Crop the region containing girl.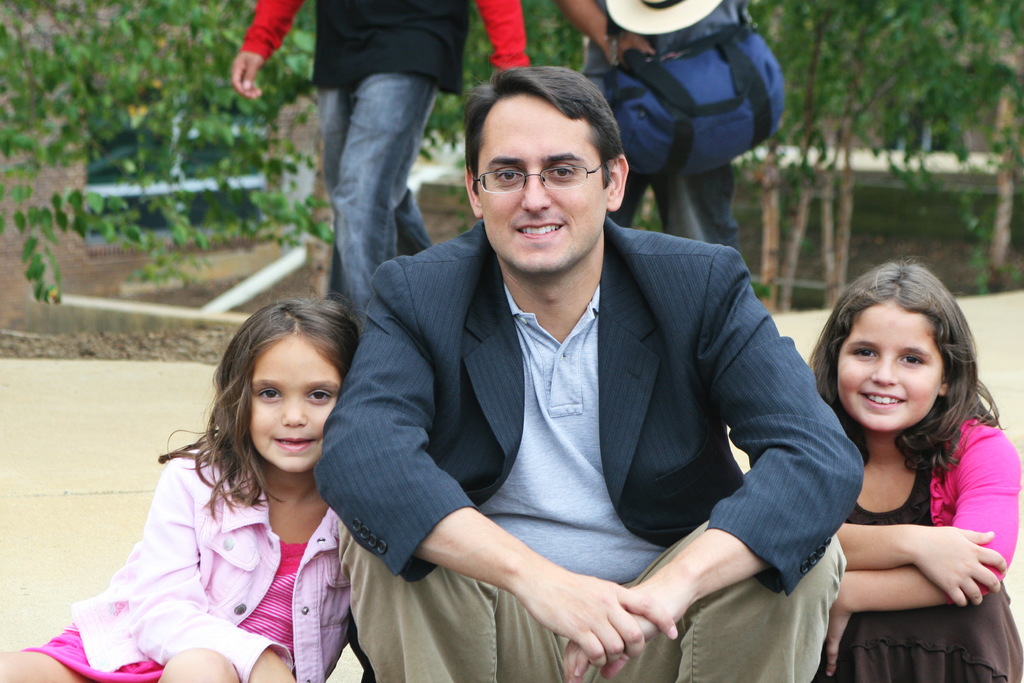
Crop region: BBox(0, 284, 369, 682).
